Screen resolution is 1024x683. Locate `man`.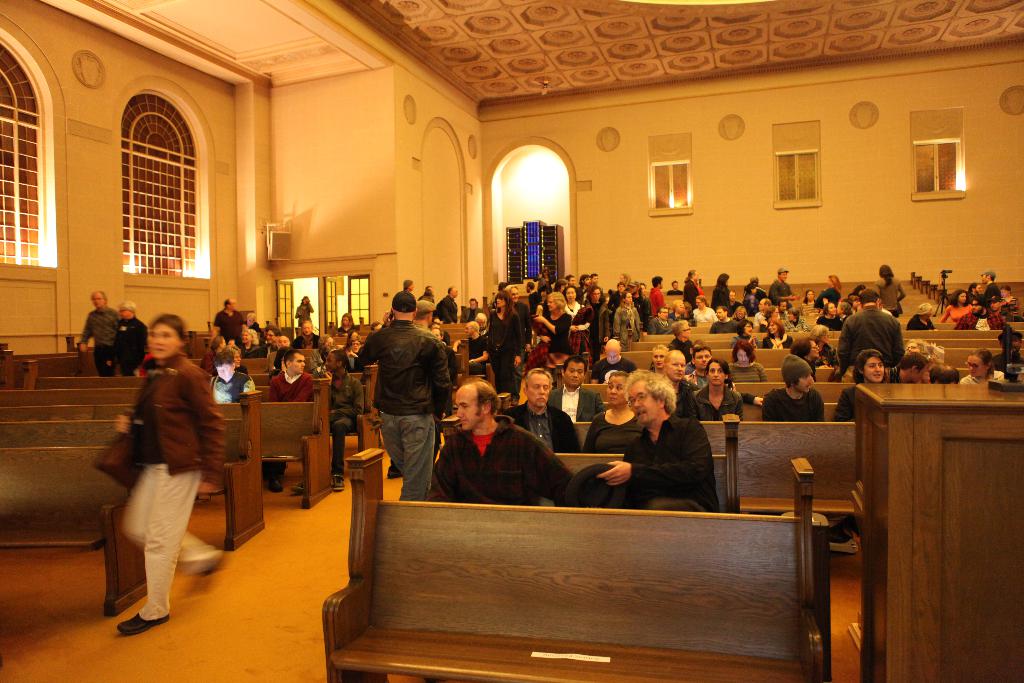
[x1=671, y1=317, x2=692, y2=362].
